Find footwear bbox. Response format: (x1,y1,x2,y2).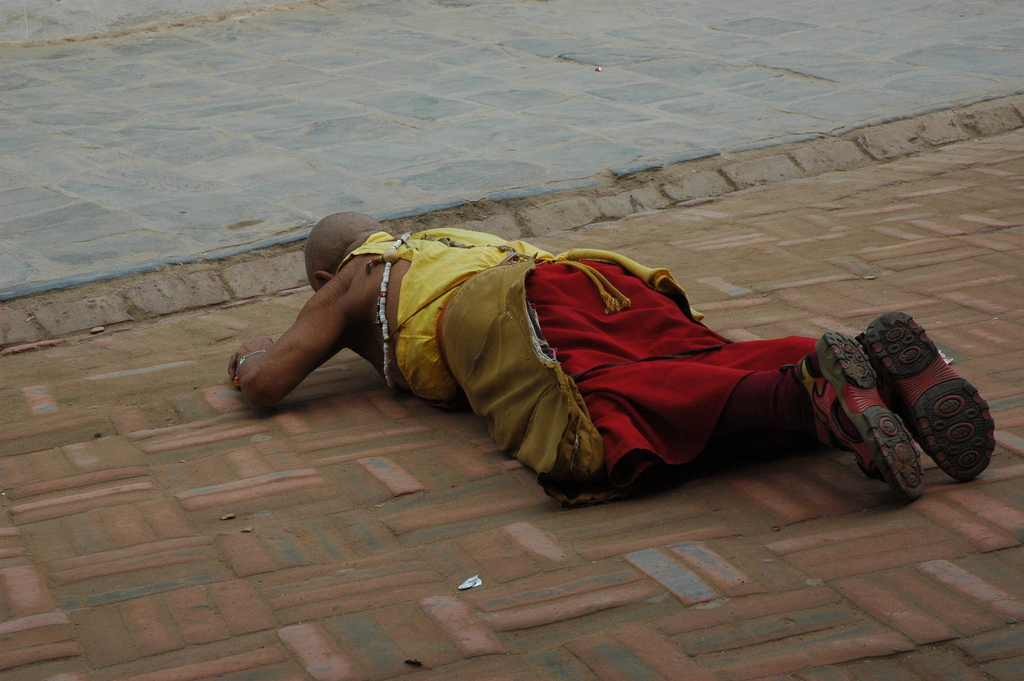
(860,304,993,481).
